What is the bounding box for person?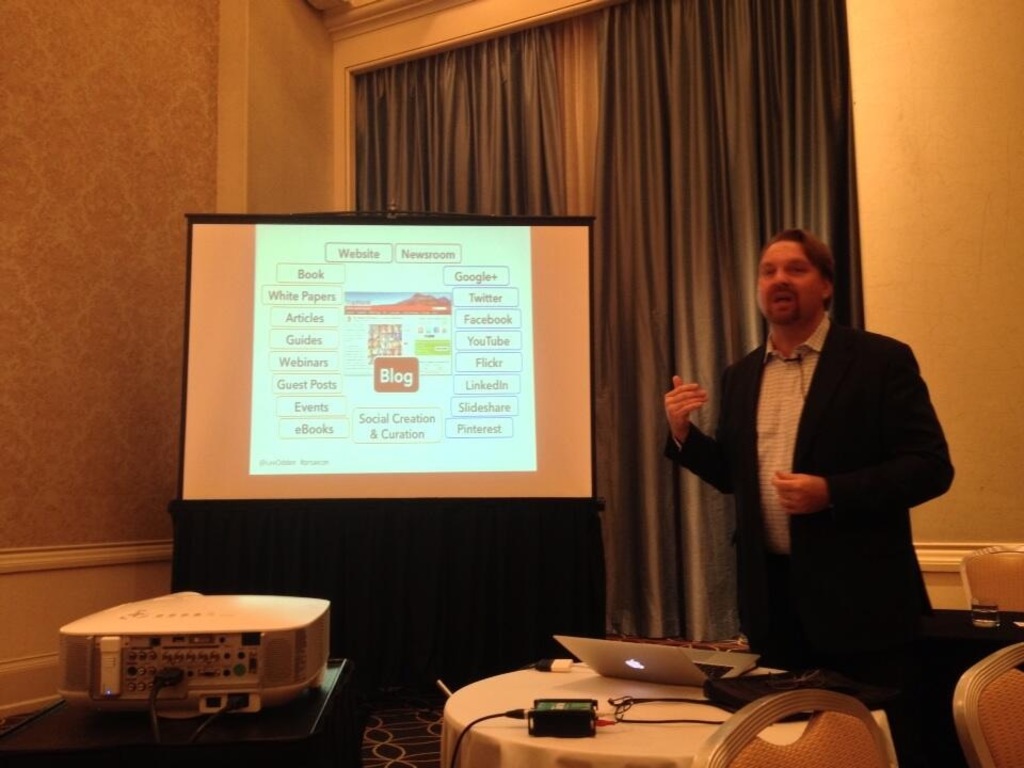
[left=665, top=222, right=959, bottom=767].
